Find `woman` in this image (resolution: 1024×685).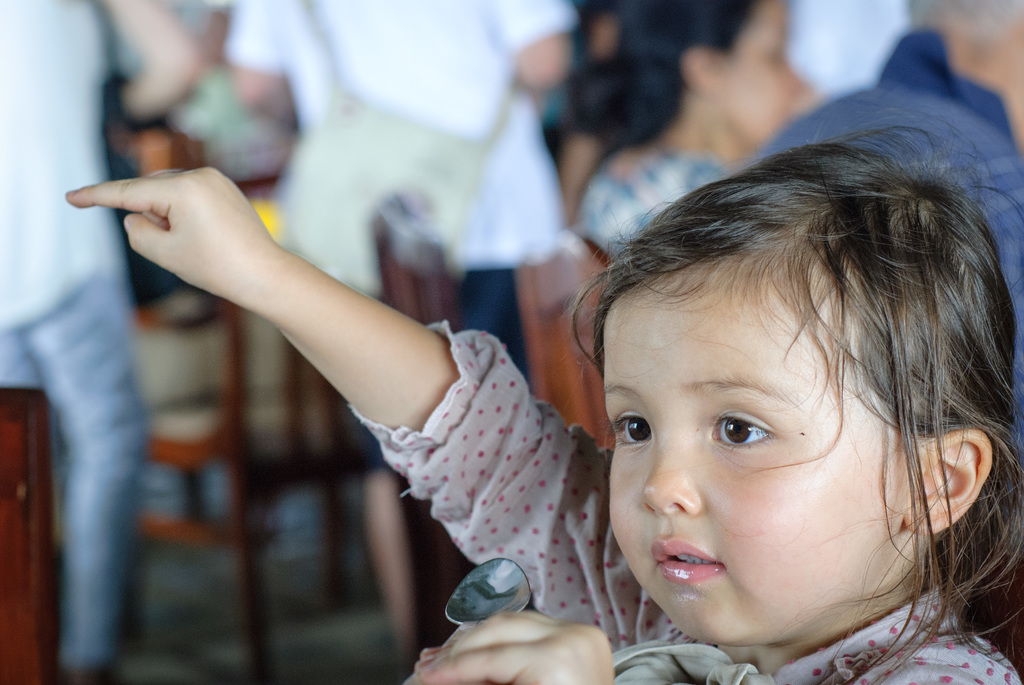
region(554, 0, 803, 263).
